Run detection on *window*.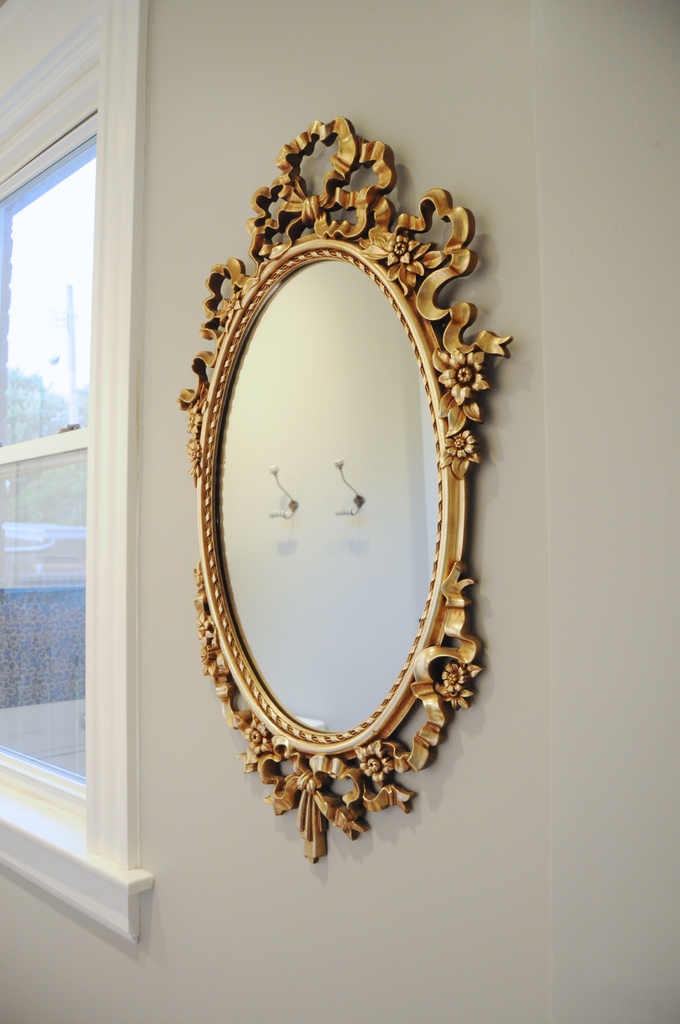
Result: x1=0, y1=48, x2=109, y2=814.
